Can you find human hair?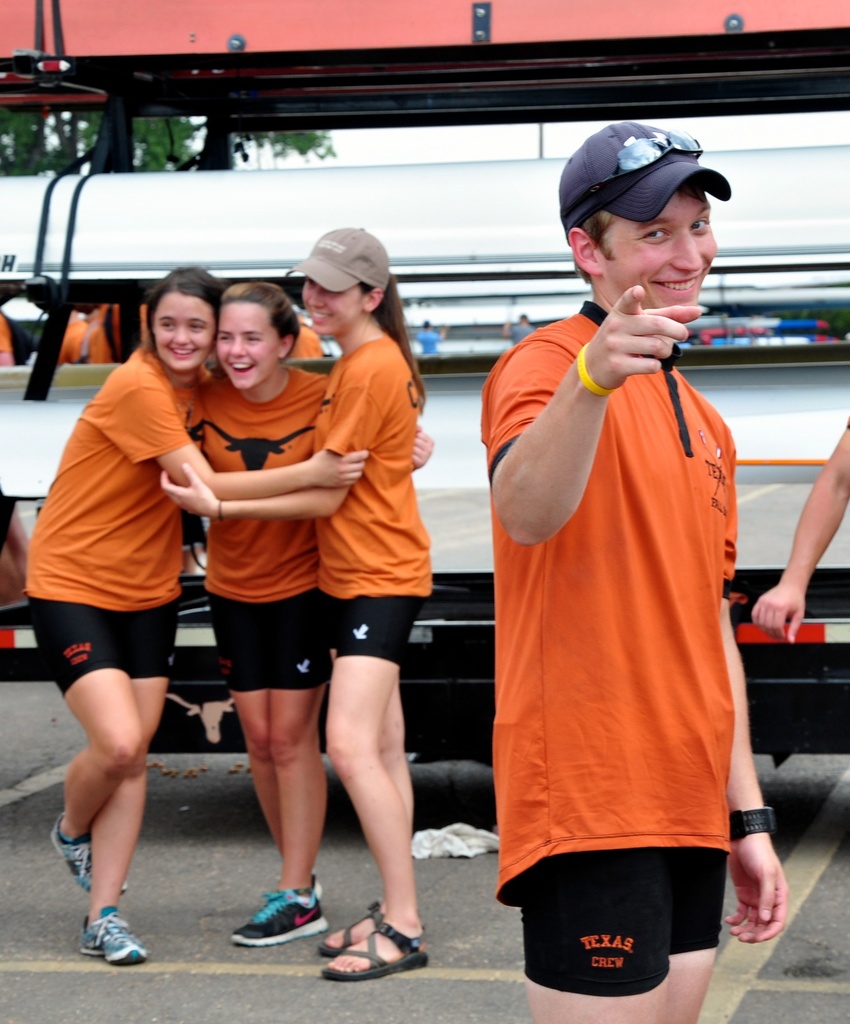
Yes, bounding box: locate(573, 206, 618, 267).
